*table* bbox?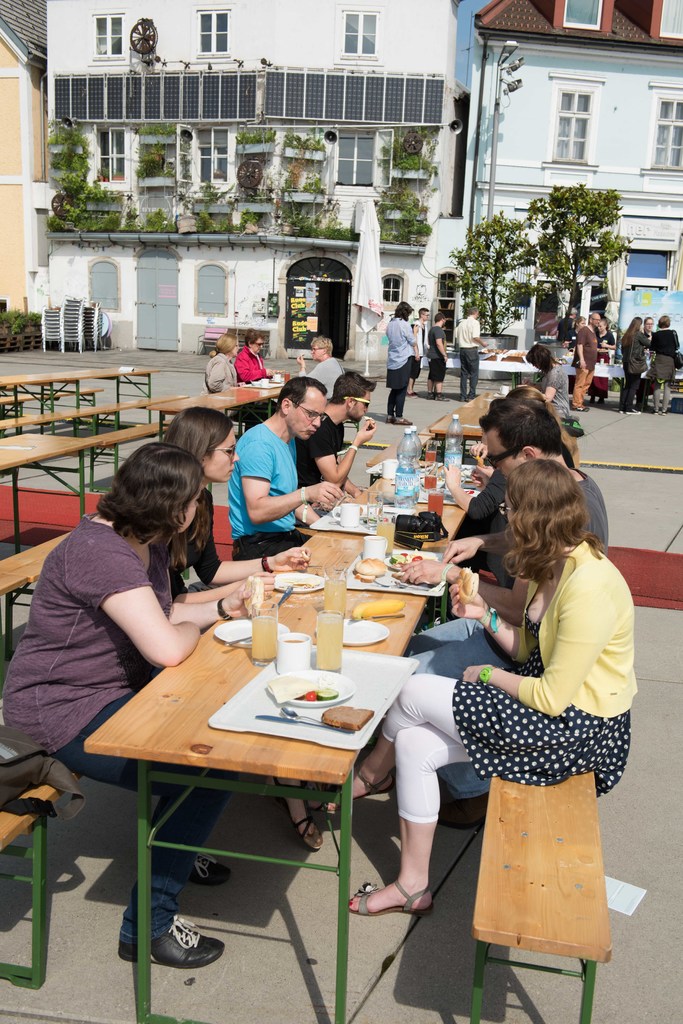
(112,569,540,996)
